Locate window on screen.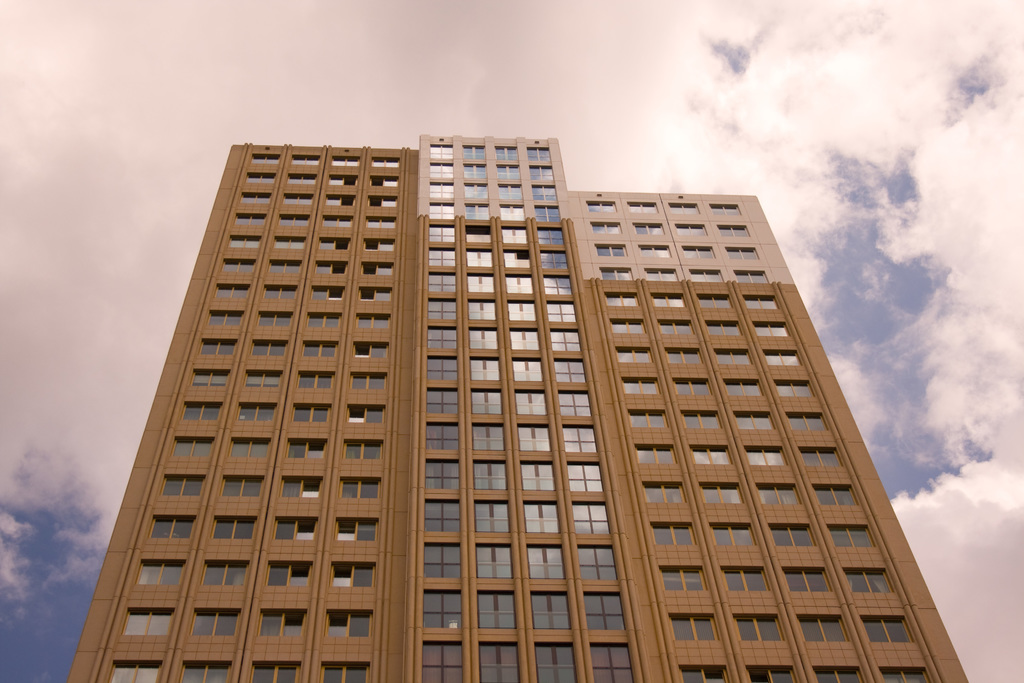
On screen at 324,662,367,682.
